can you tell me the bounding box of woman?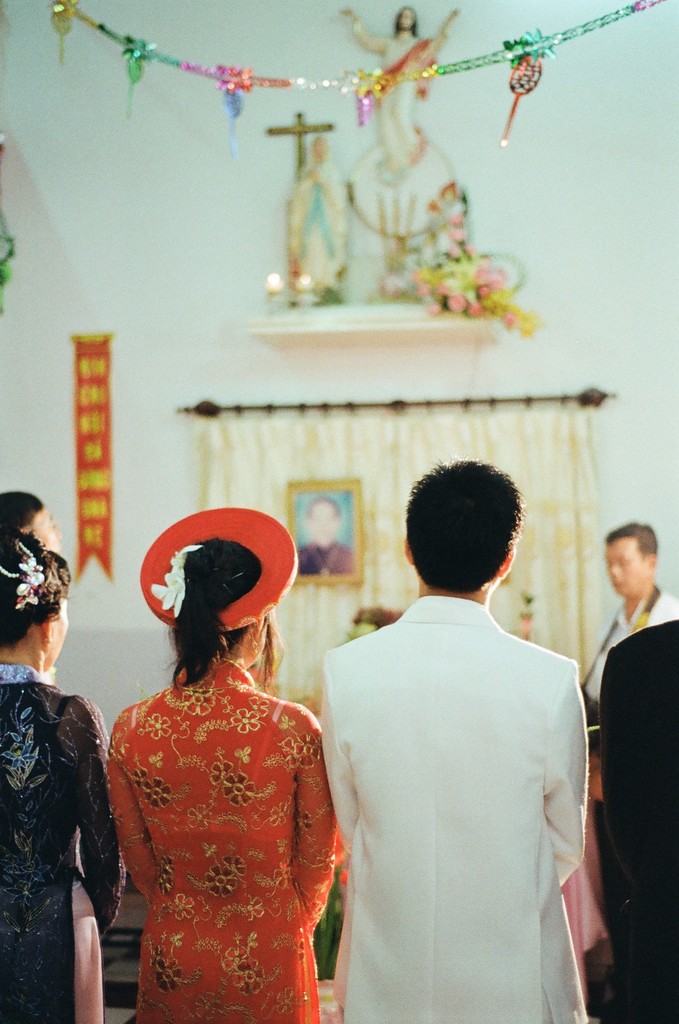
l=85, t=509, r=354, b=1009.
